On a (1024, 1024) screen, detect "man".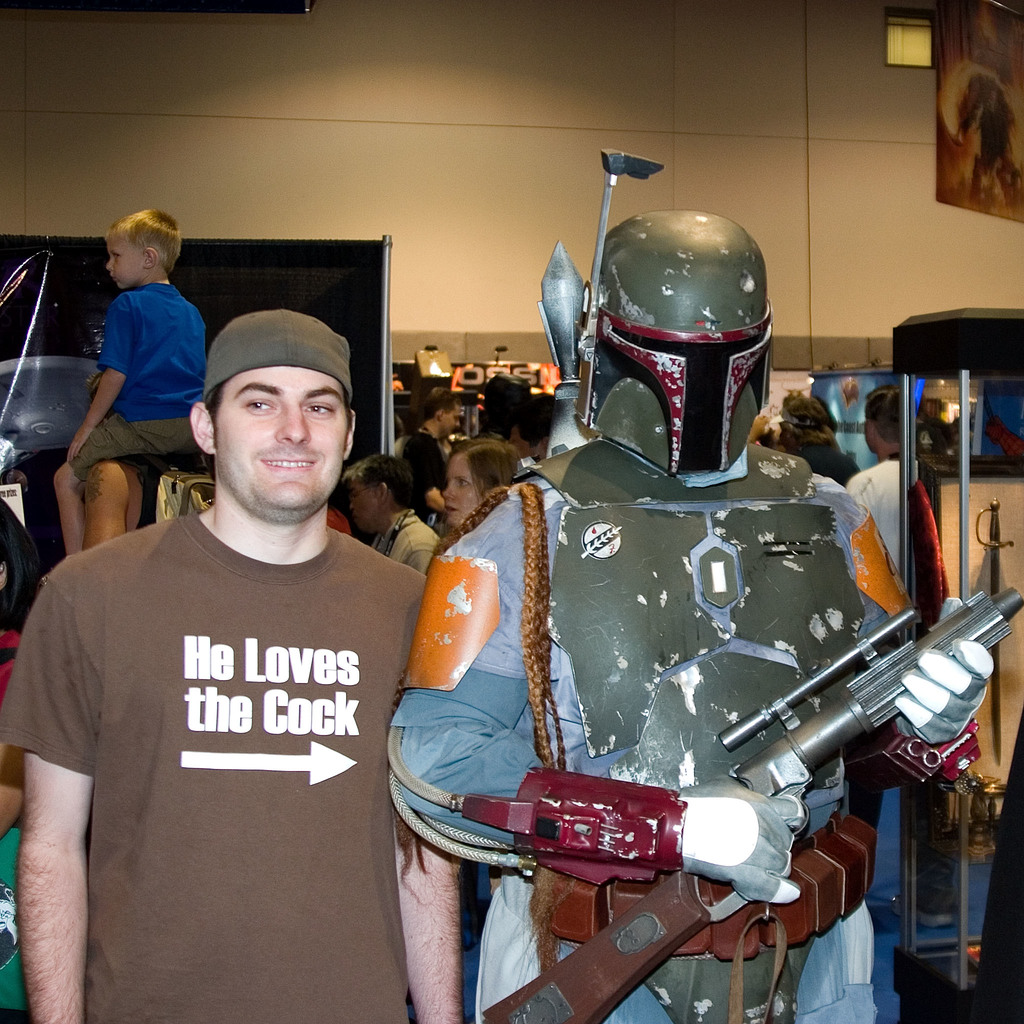
<region>0, 305, 465, 1023</region>.
